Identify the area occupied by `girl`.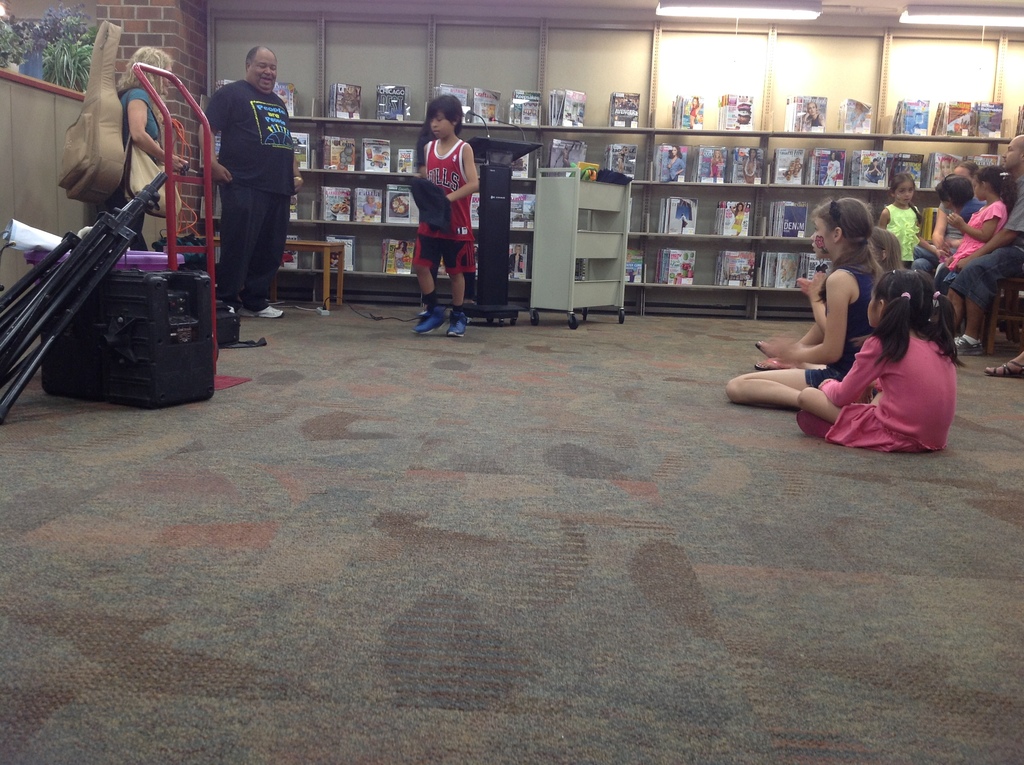
Area: {"x1": 800, "y1": 265, "x2": 967, "y2": 449}.
